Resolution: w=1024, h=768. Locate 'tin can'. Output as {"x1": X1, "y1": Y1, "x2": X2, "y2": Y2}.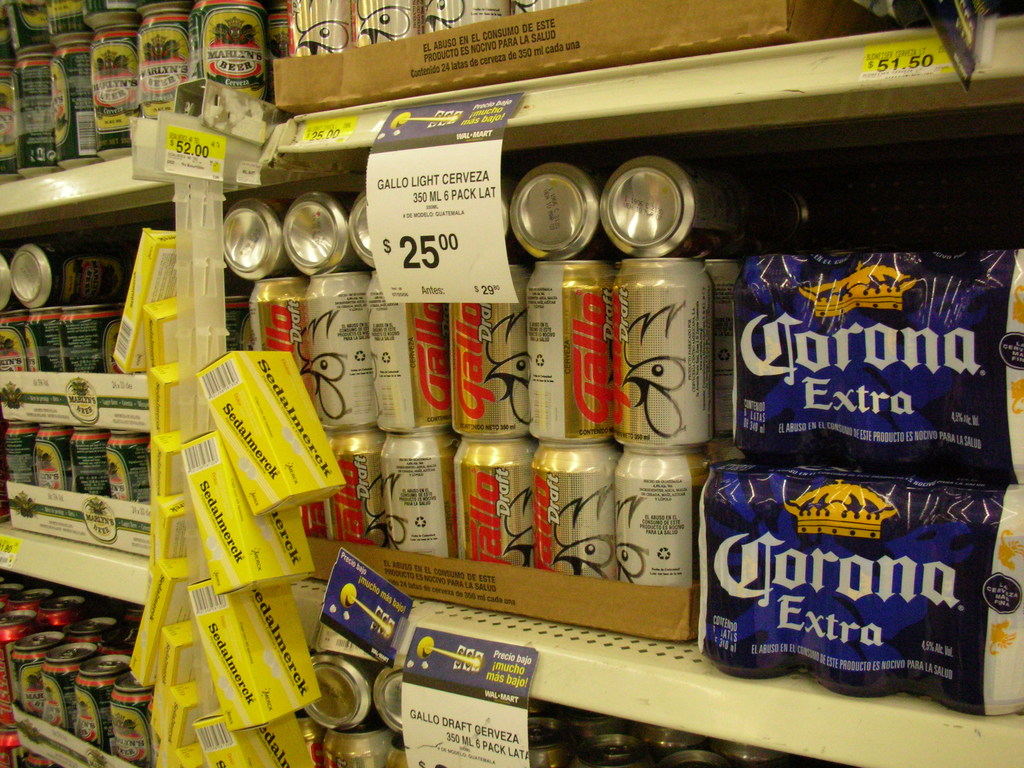
{"x1": 609, "y1": 254, "x2": 715, "y2": 438}.
